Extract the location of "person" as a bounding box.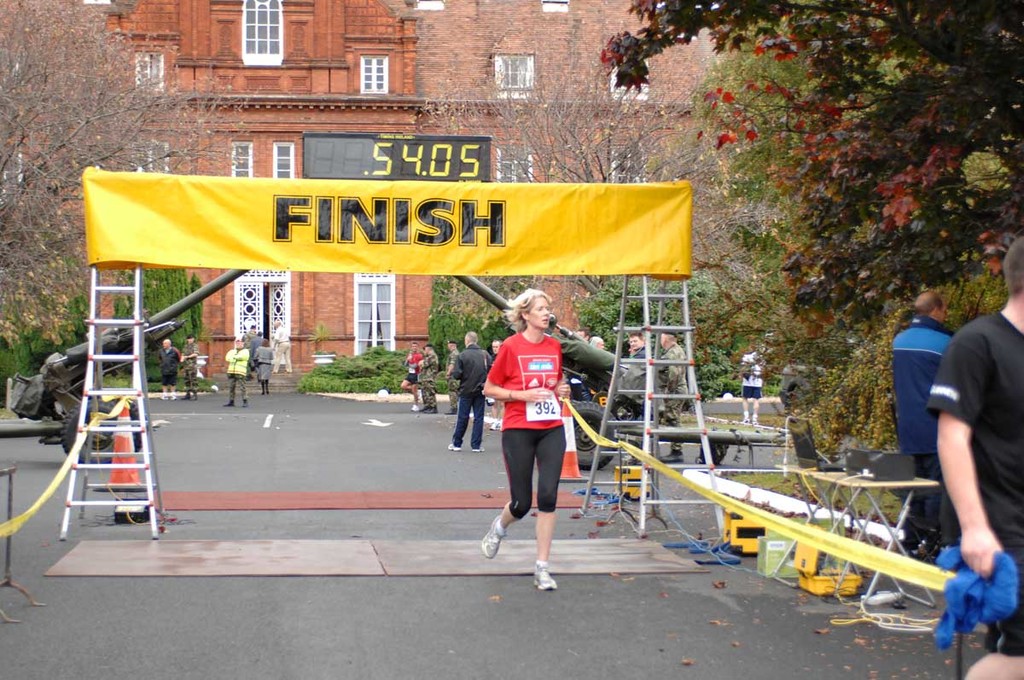
(left=160, top=336, right=184, bottom=402).
